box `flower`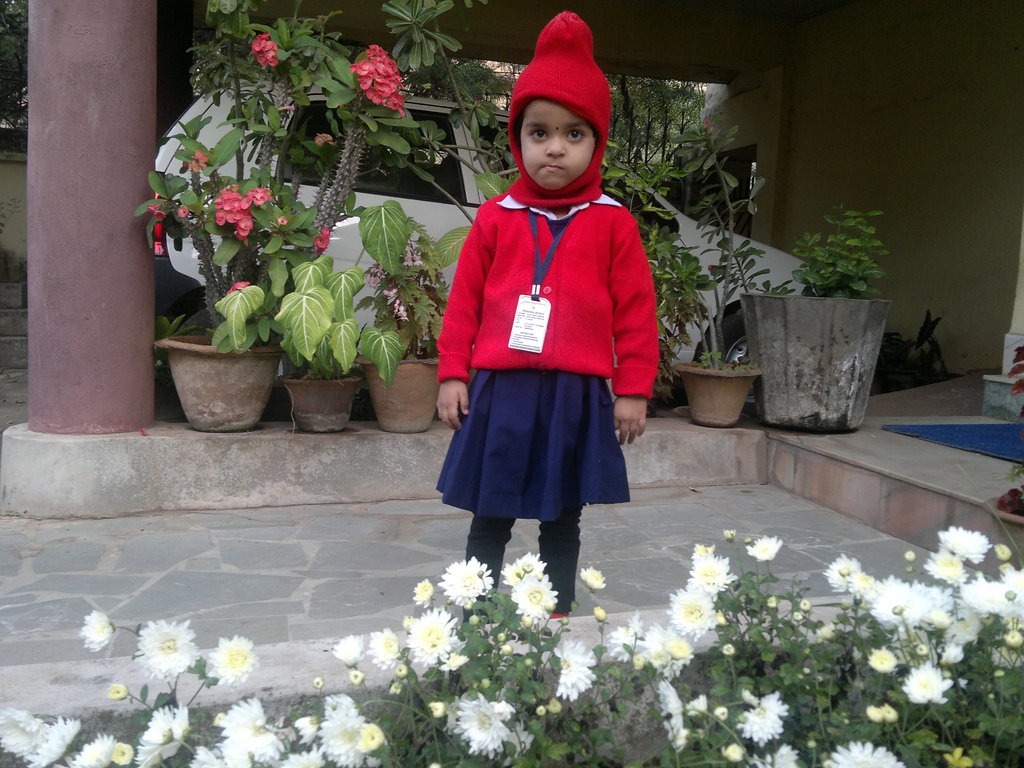
(497,553,555,620)
